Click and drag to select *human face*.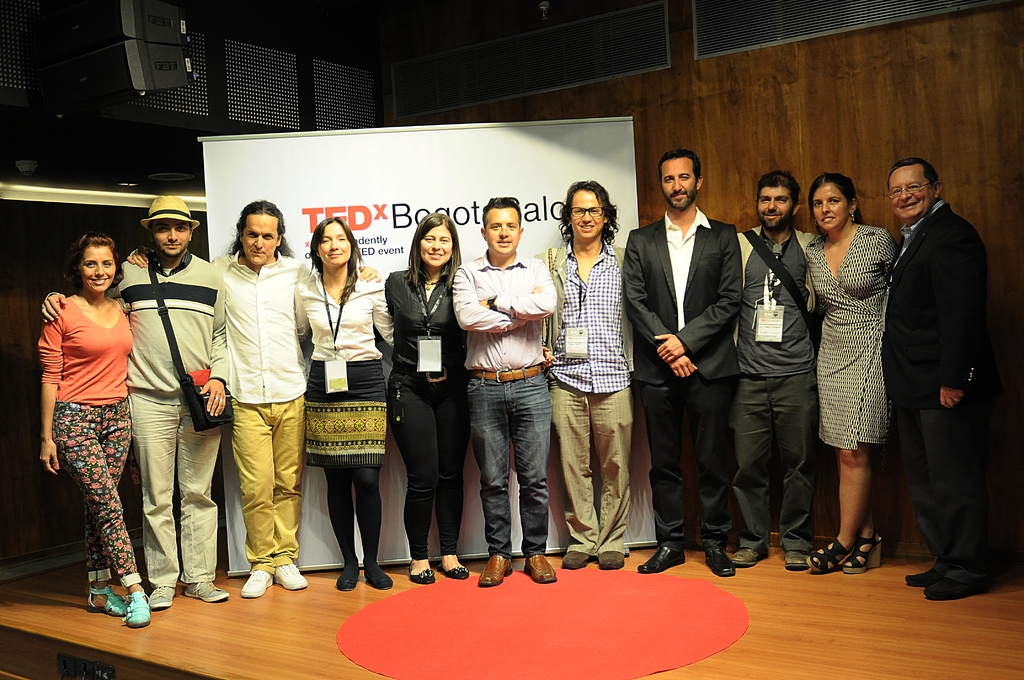
Selection: region(811, 184, 849, 229).
